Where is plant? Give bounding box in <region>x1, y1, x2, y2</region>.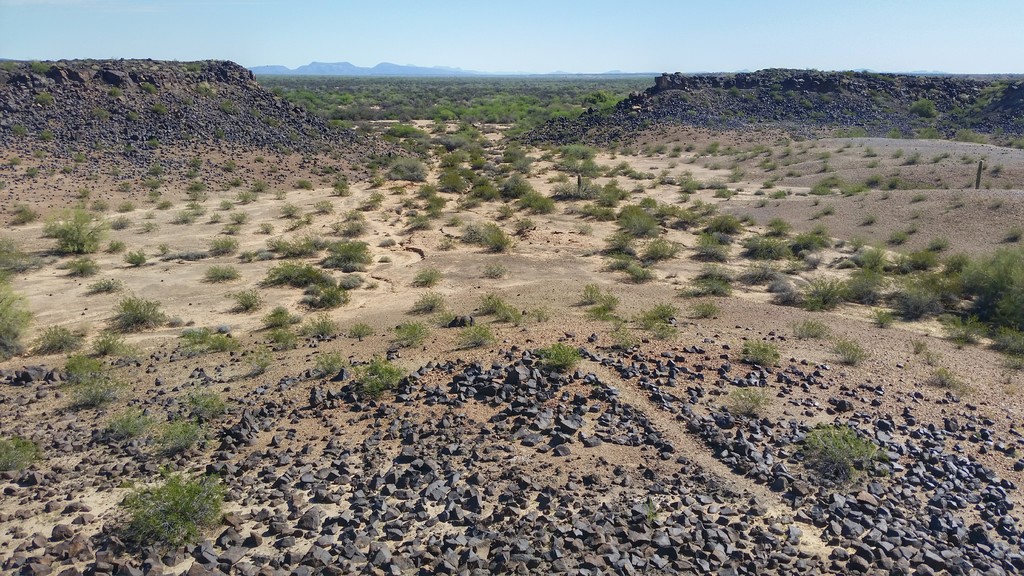
<region>388, 310, 432, 356</region>.
